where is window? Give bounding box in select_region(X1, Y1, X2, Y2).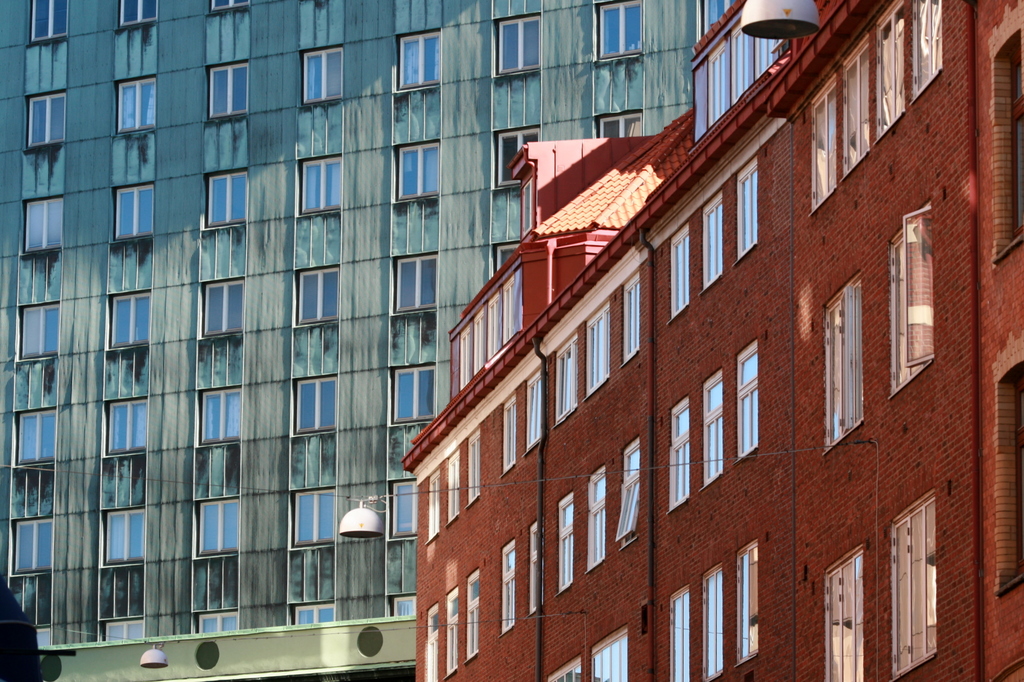
select_region(595, 3, 645, 59).
